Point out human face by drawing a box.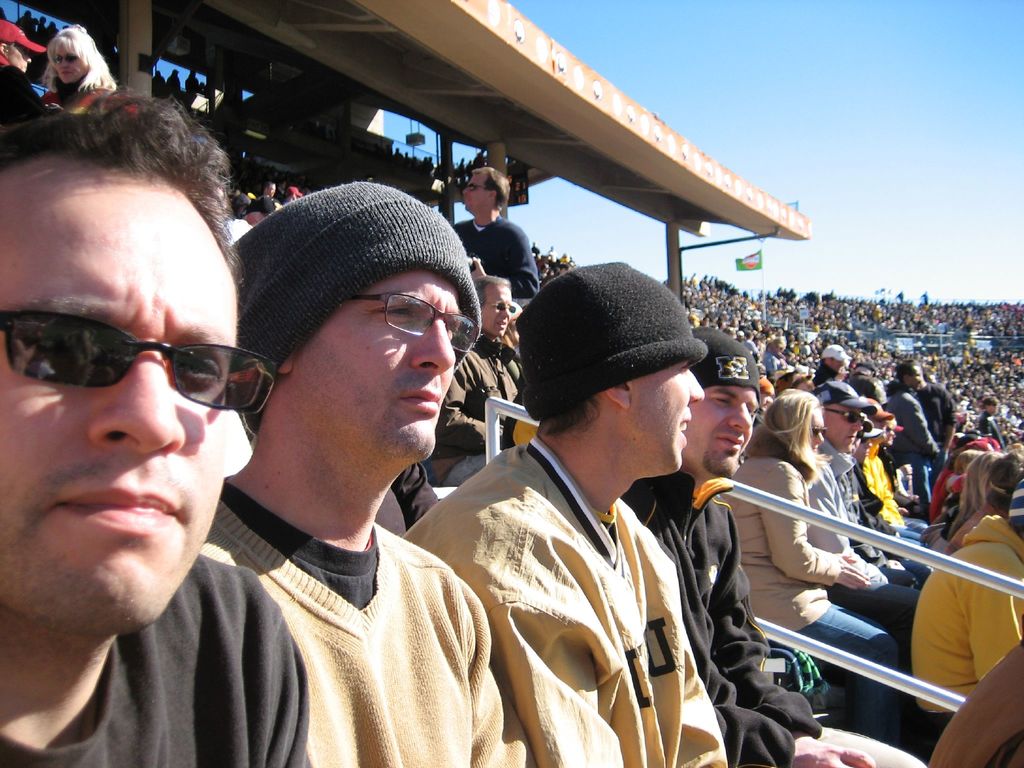
bbox=[458, 168, 494, 220].
